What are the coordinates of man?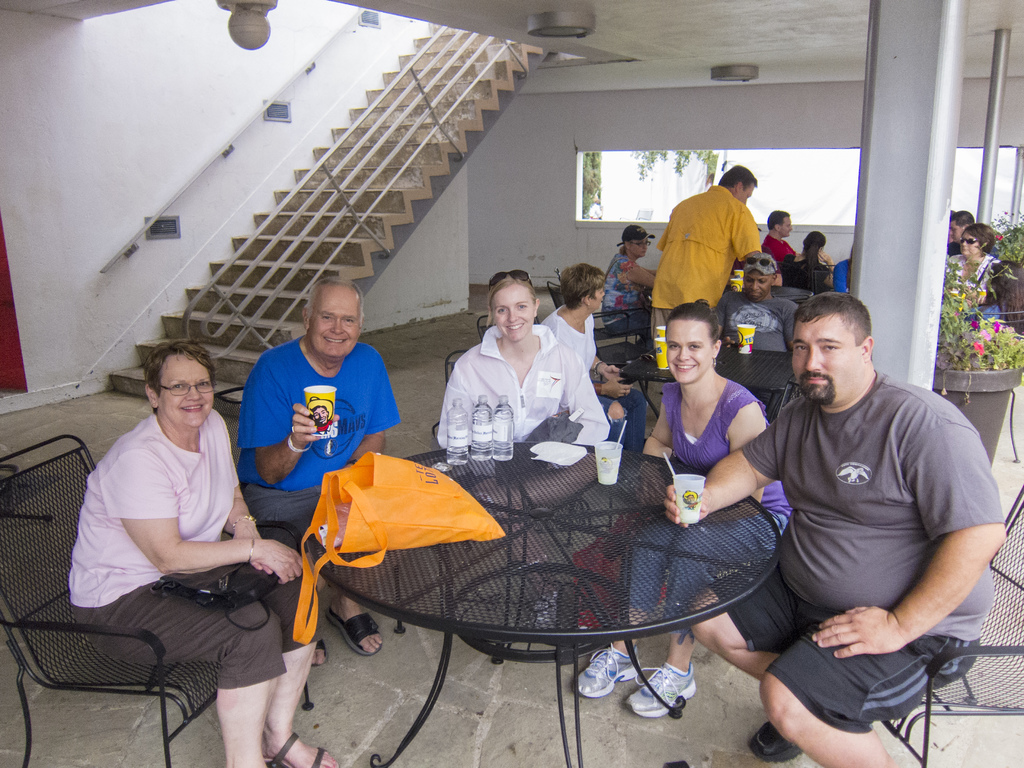
{"x1": 944, "y1": 211, "x2": 1007, "y2": 259}.
